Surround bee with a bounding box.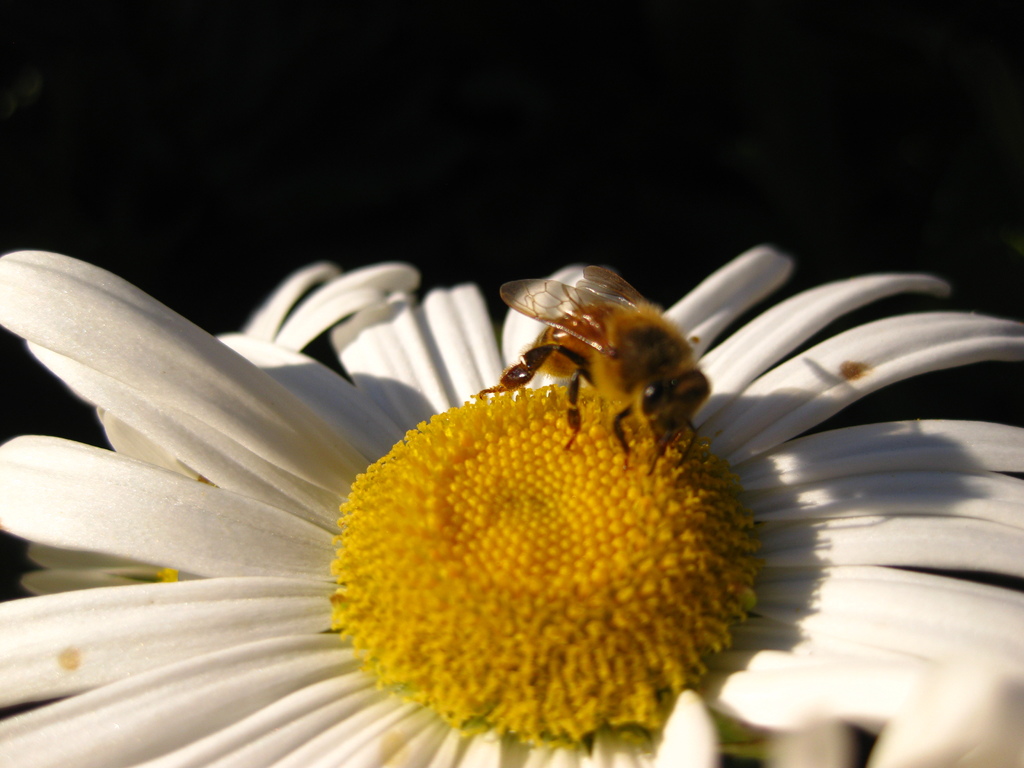
(483,257,721,492).
